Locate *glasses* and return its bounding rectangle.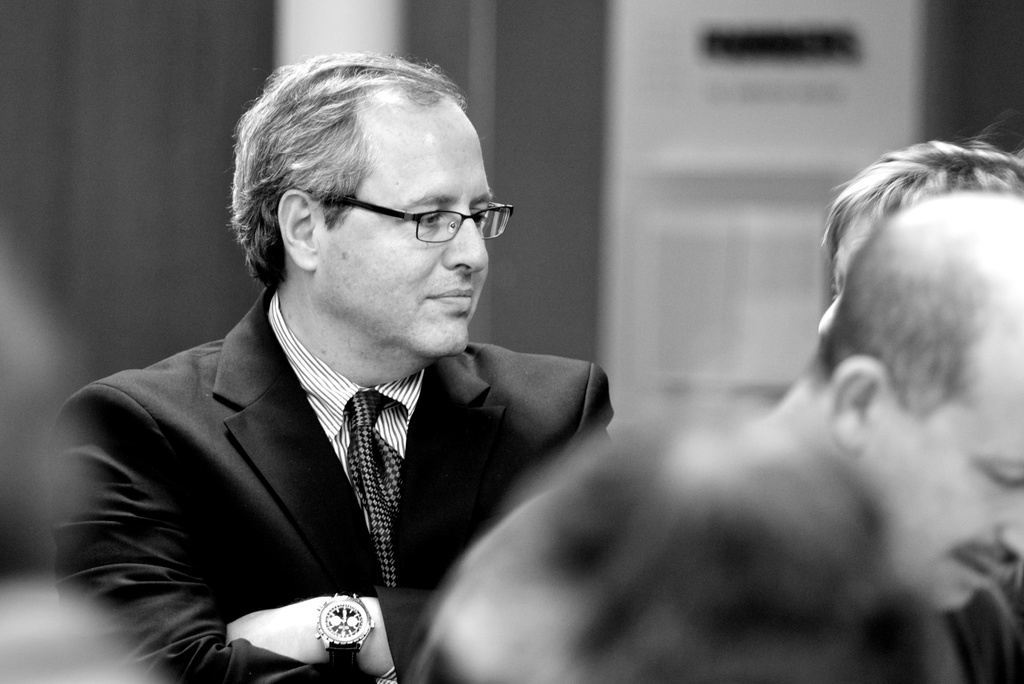
(316, 191, 519, 245).
